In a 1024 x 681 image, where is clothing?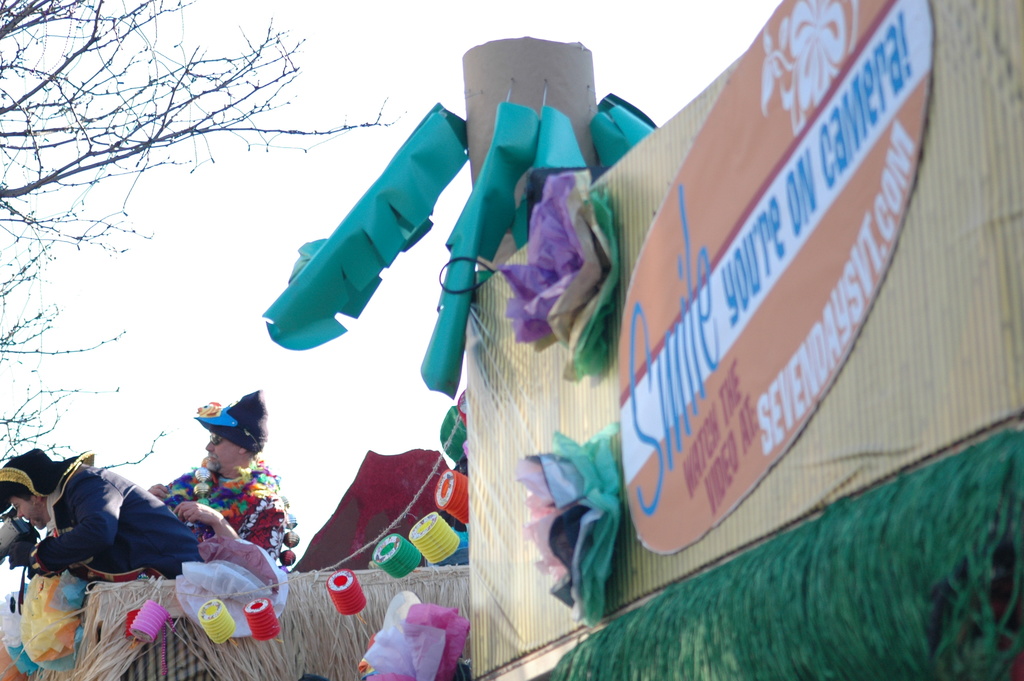
detection(40, 463, 204, 579).
